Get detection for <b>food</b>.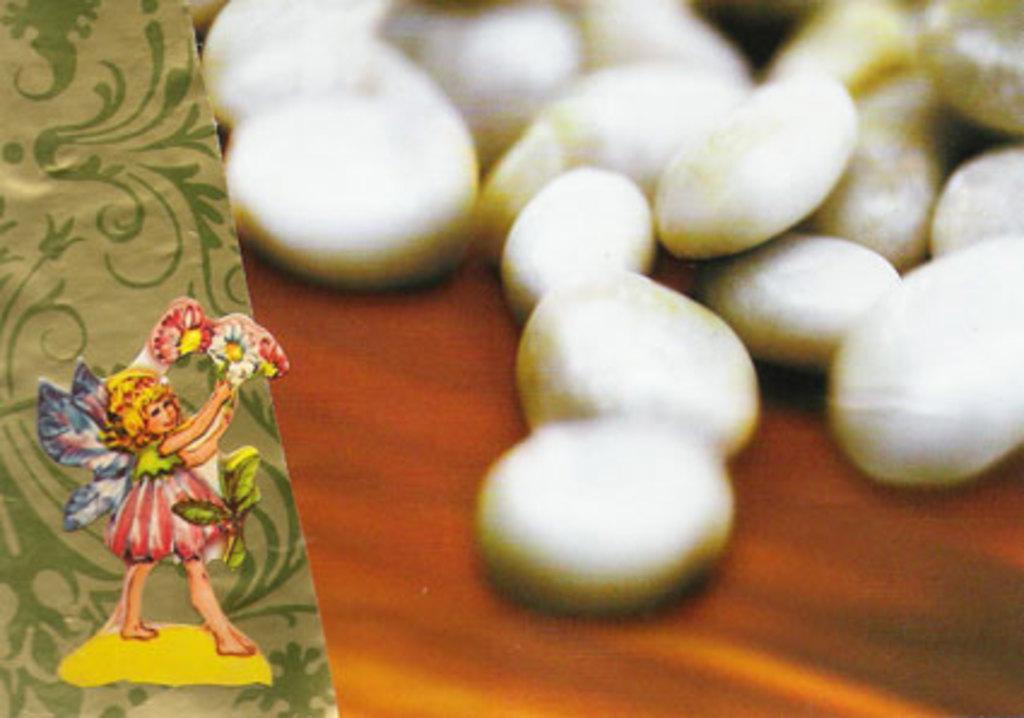
Detection: BBox(477, 422, 735, 610).
